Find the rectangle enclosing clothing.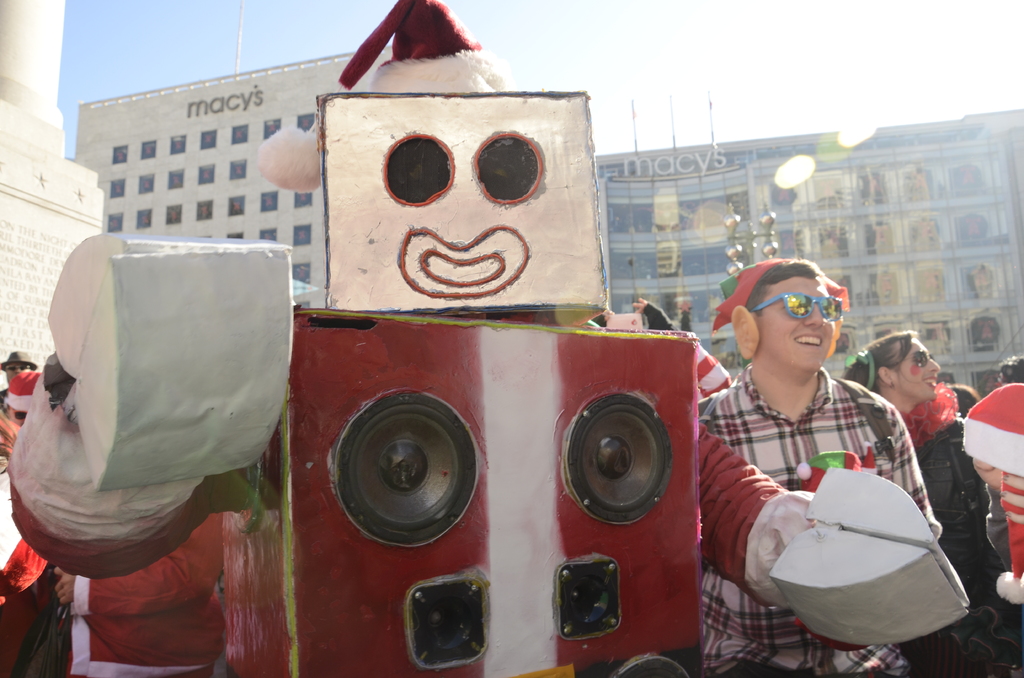
{"x1": 992, "y1": 455, "x2": 1023, "y2": 608}.
